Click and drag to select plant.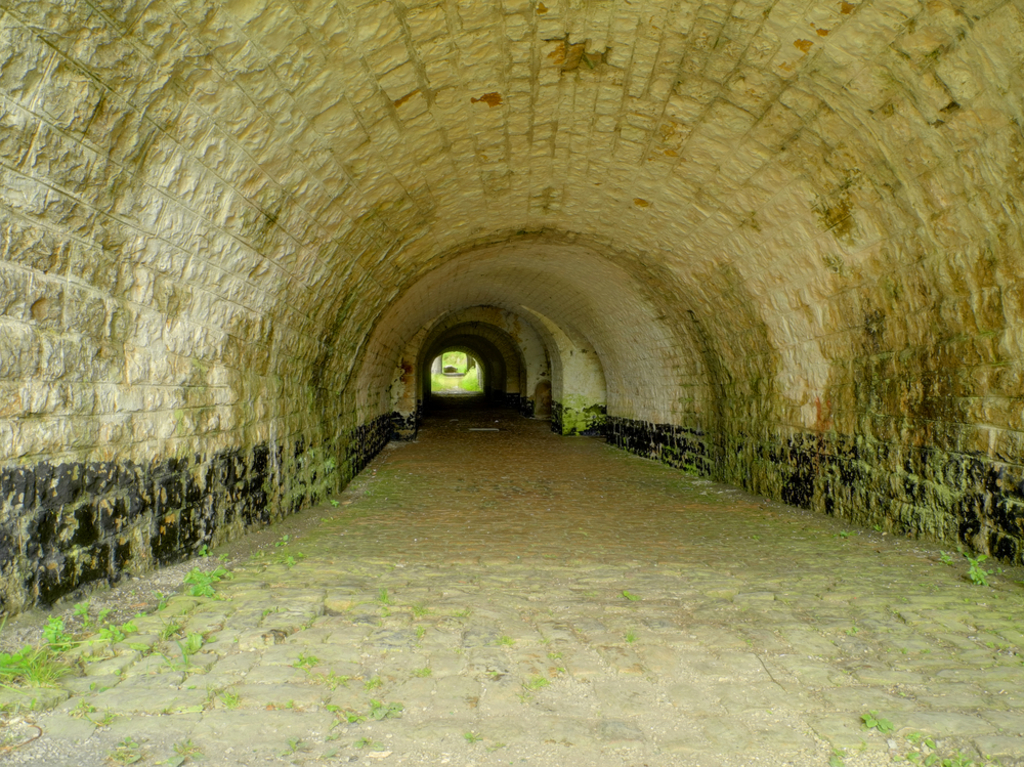
Selection: <box>41,604,80,656</box>.
